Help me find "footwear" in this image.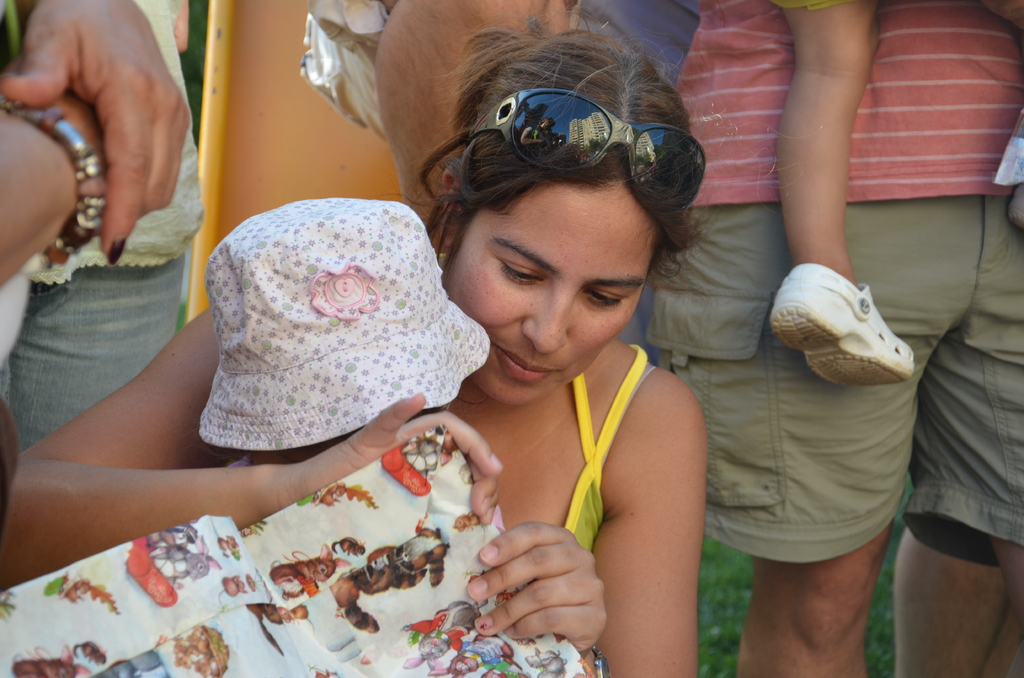
Found it: crop(772, 259, 918, 394).
